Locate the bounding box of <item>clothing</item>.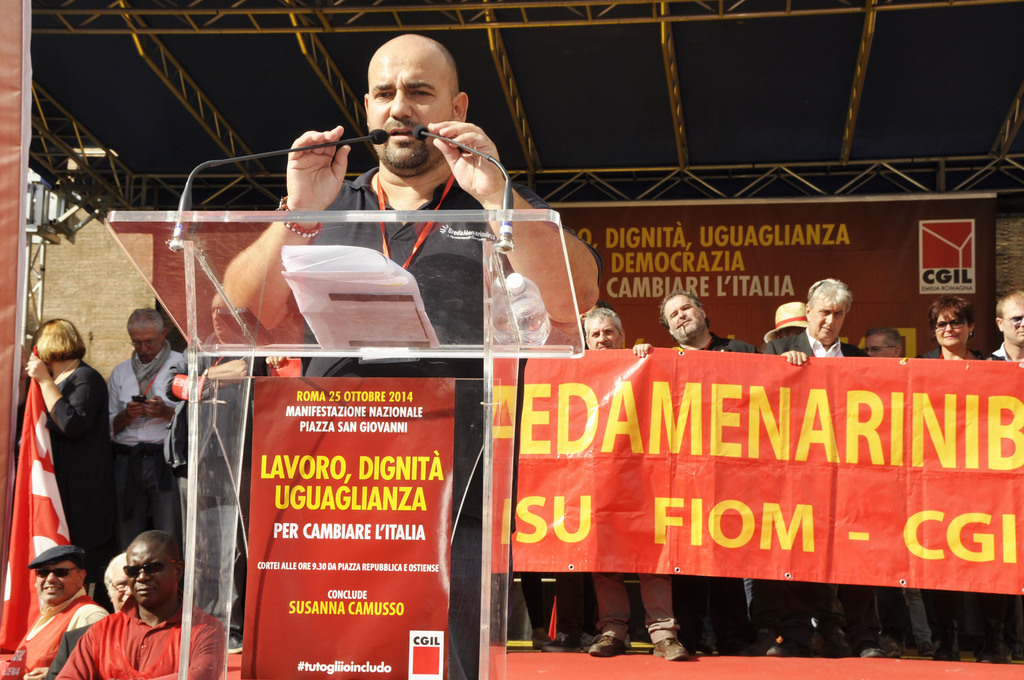
Bounding box: locate(766, 327, 871, 359).
